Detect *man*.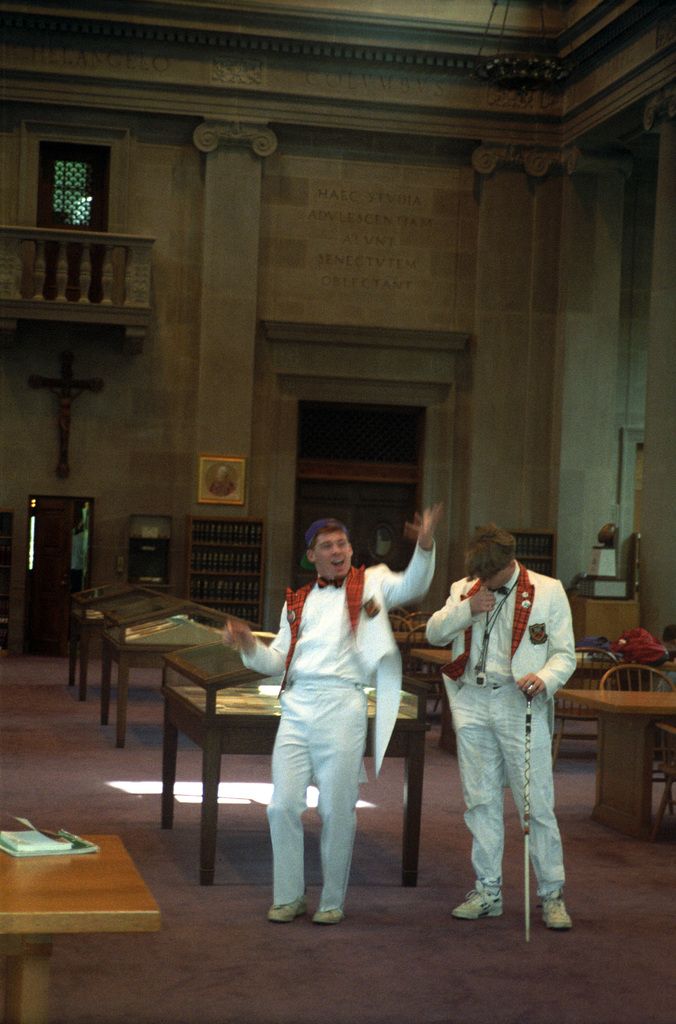
Detected at 424, 513, 588, 921.
